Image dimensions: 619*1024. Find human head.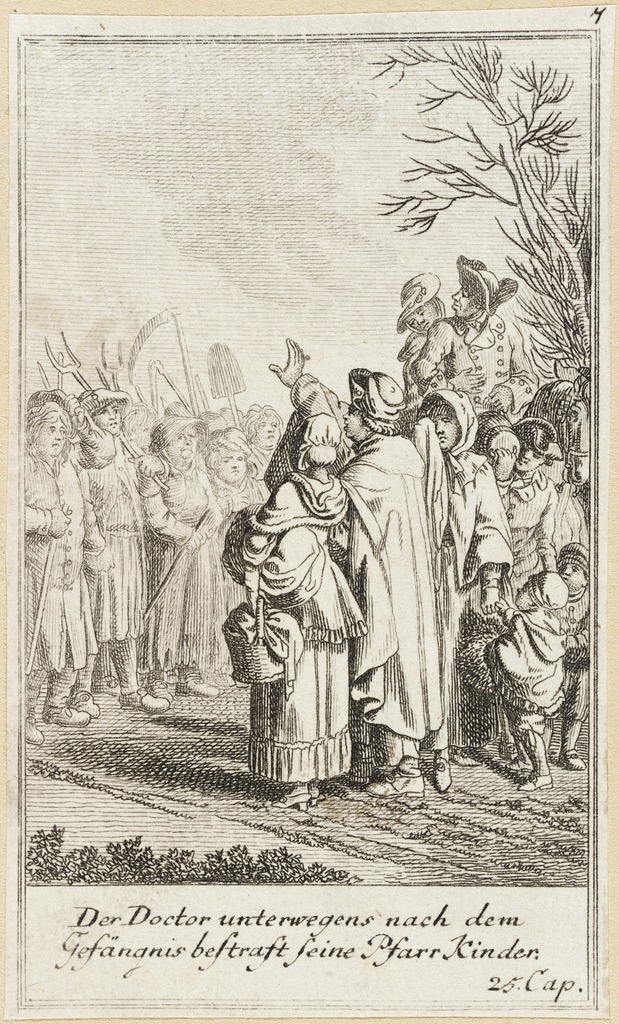
247/403/284/456.
